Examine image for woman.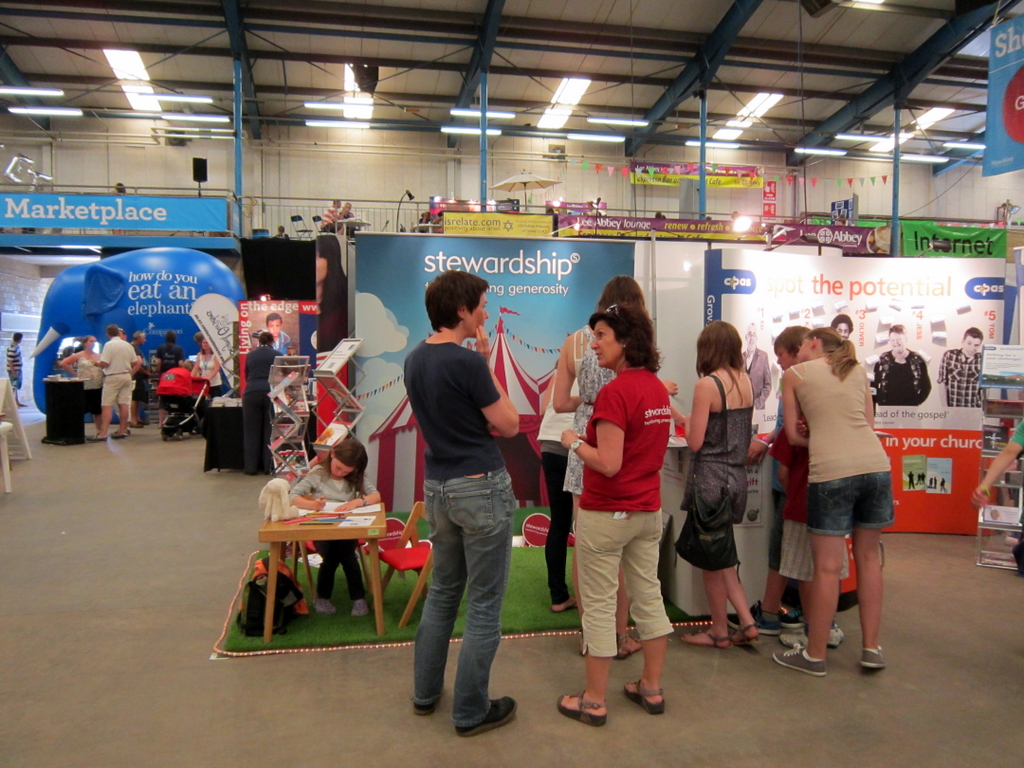
Examination result: <bbox>773, 327, 884, 675</bbox>.
